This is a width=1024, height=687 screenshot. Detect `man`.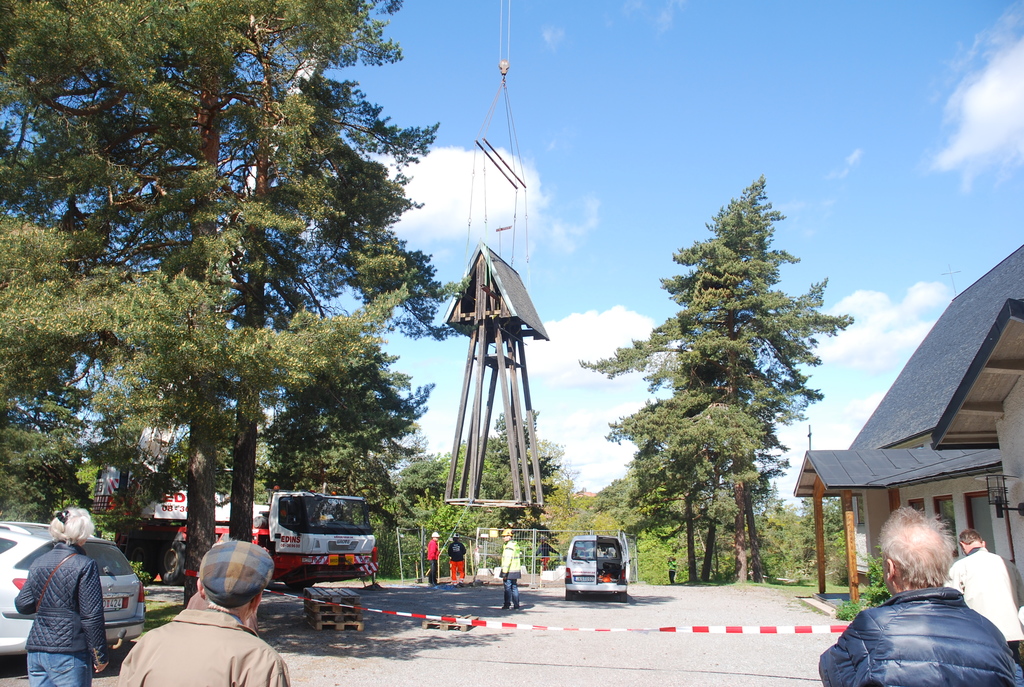
crop(943, 529, 1023, 659).
